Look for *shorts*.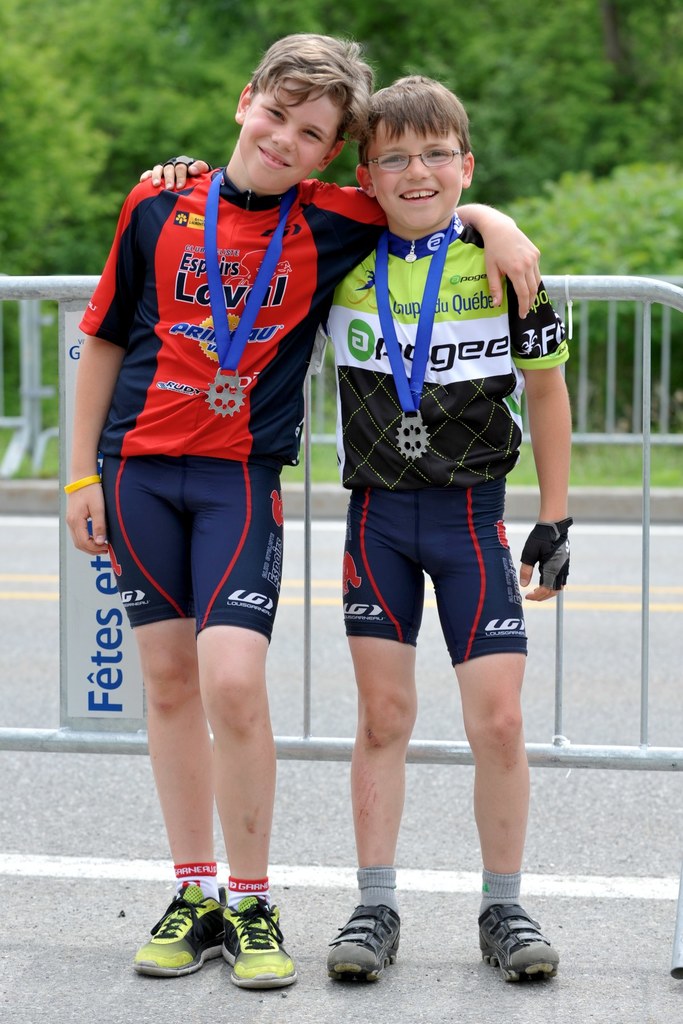
Found: x1=345 y1=517 x2=529 y2=652.
